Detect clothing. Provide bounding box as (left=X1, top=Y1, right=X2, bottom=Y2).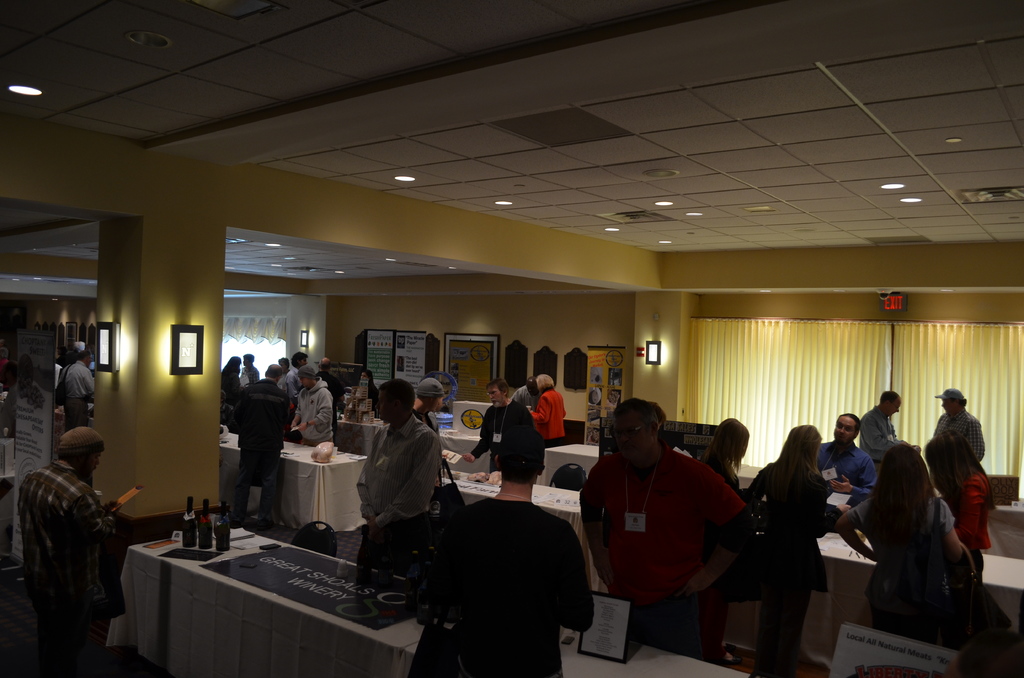
(left=473, top=394, right=545, bottom=489).
